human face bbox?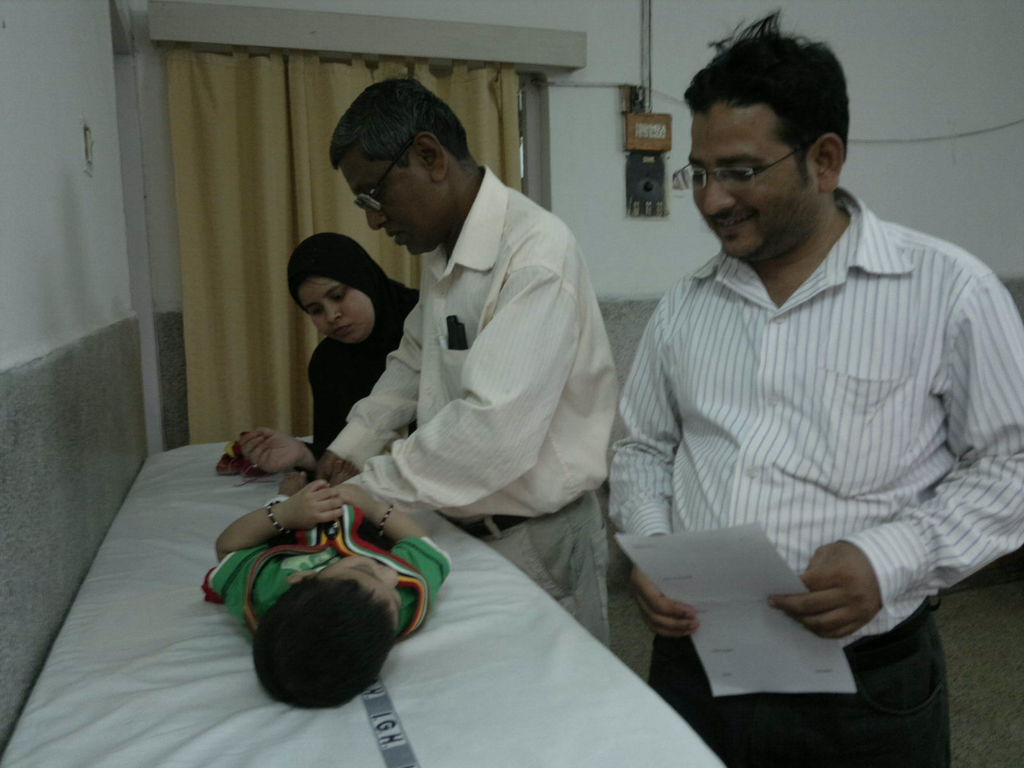
crop(342, 147, 450, 254)
